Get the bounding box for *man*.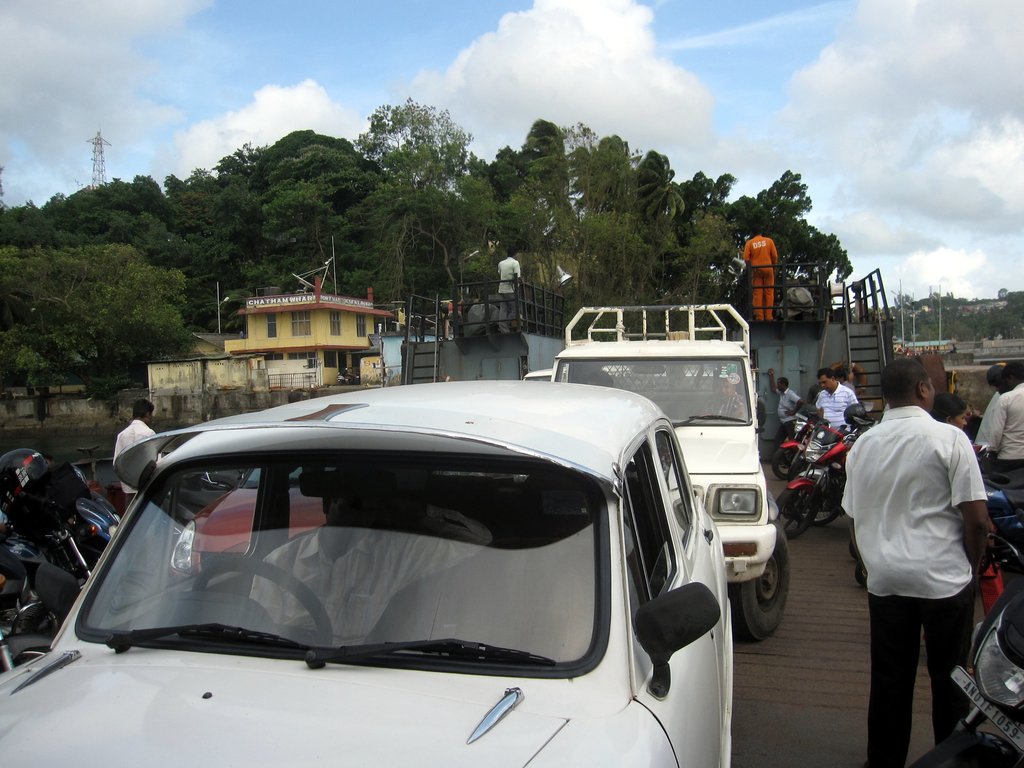
(111, 396, 165, 501).
